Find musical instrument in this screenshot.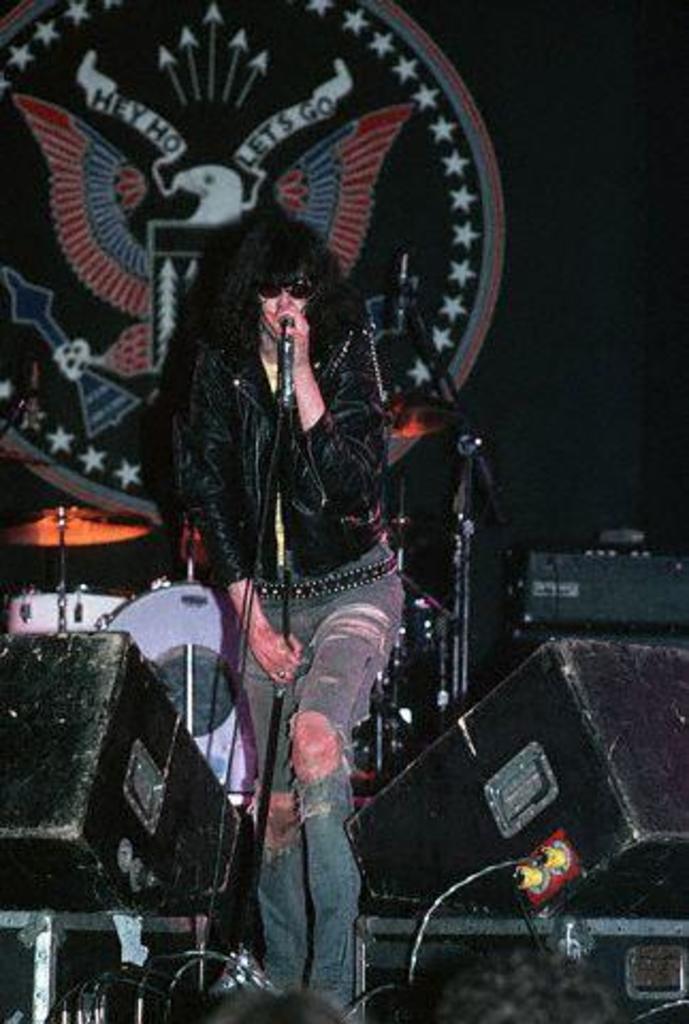
The bounding box for musical instrument is (x1=96, y1=572, x2=288, y2=811).
